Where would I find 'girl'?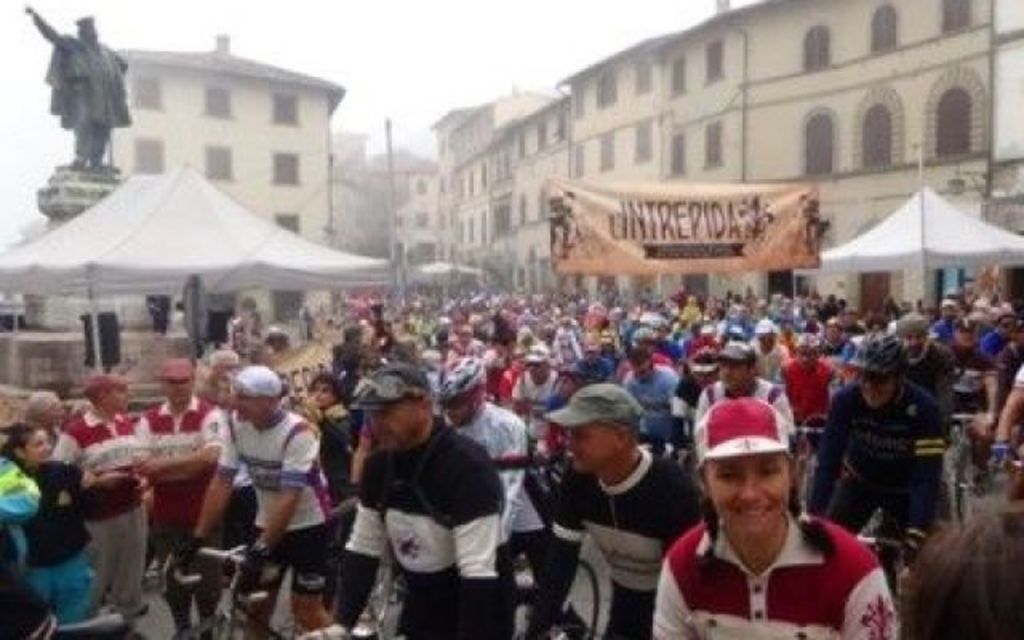
At bbox=[651, 395, 899, 638].
